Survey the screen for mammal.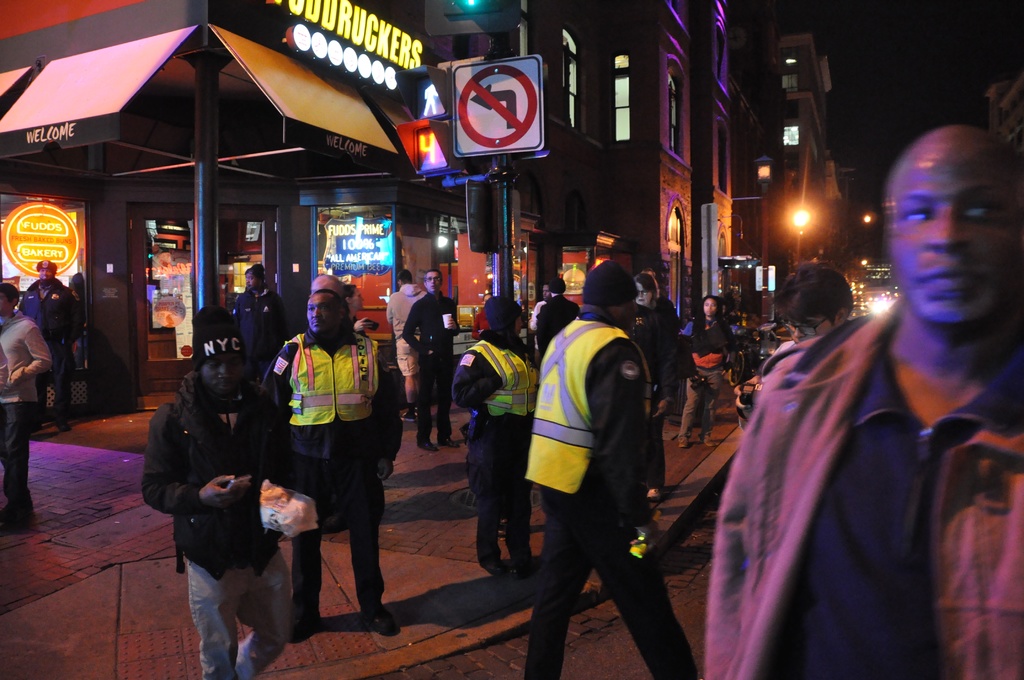
Survey found: l=236, t=263, r=294, b=371.
